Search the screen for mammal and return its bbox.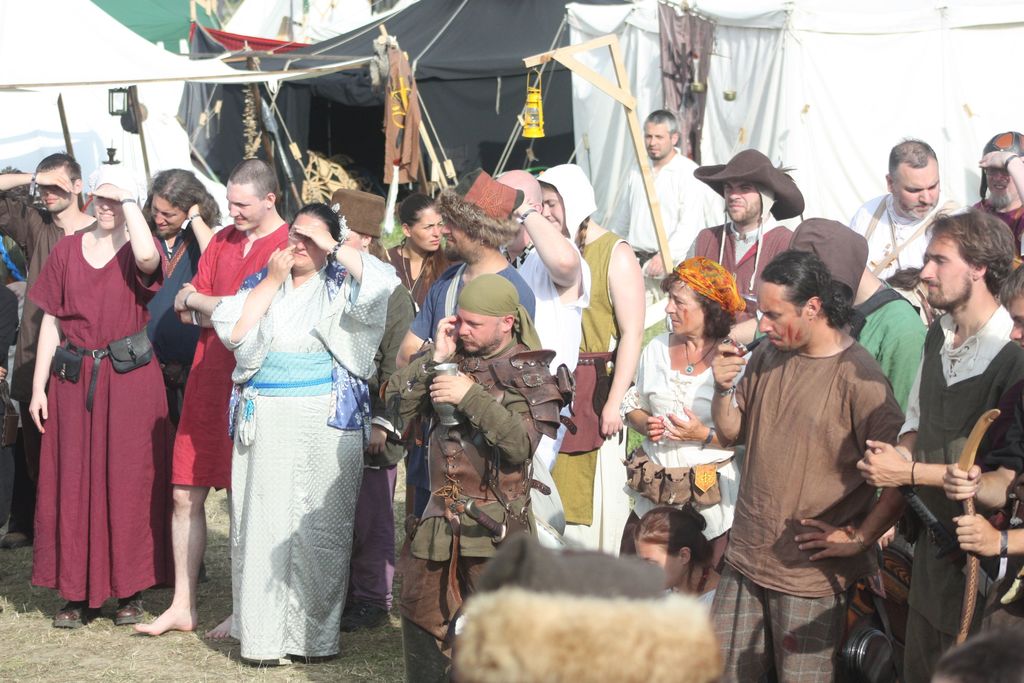
Found: bbox(385, 270, 562, 682).
